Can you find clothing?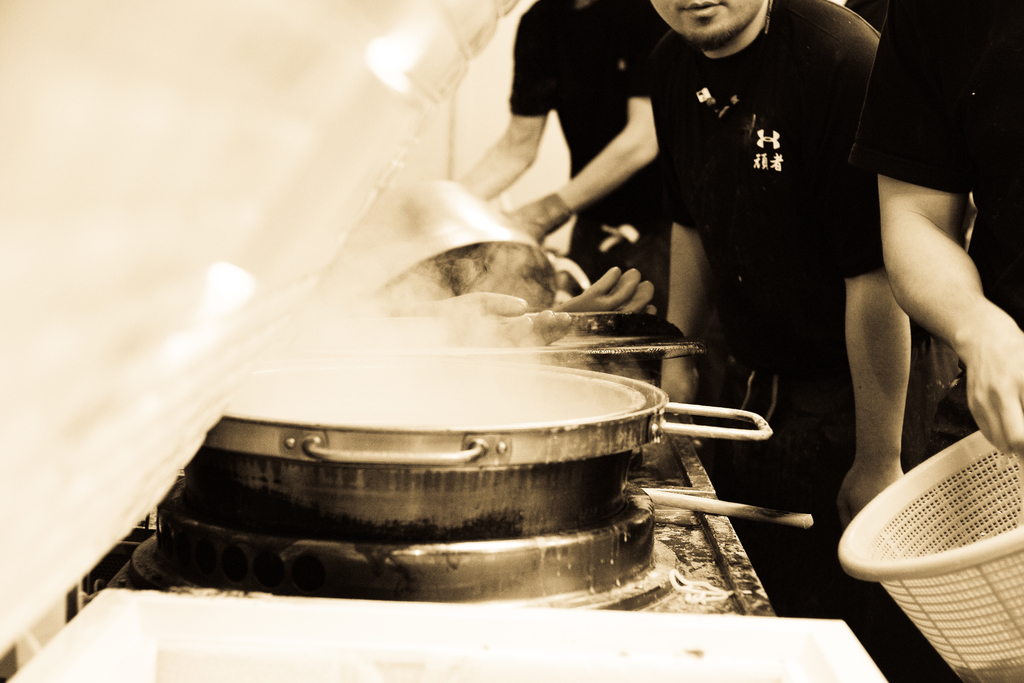
Yes, bounding box: bbox=(519, 0, 695, 338).
